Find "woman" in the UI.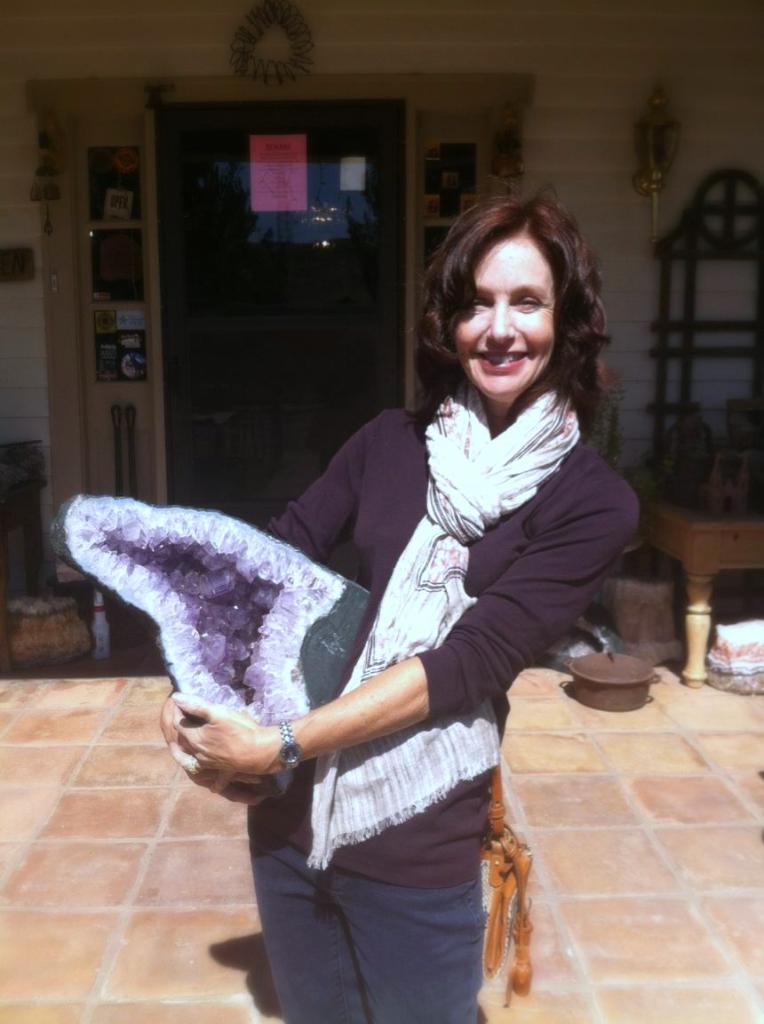
UI element at box(218, 166, 611, 1015).
